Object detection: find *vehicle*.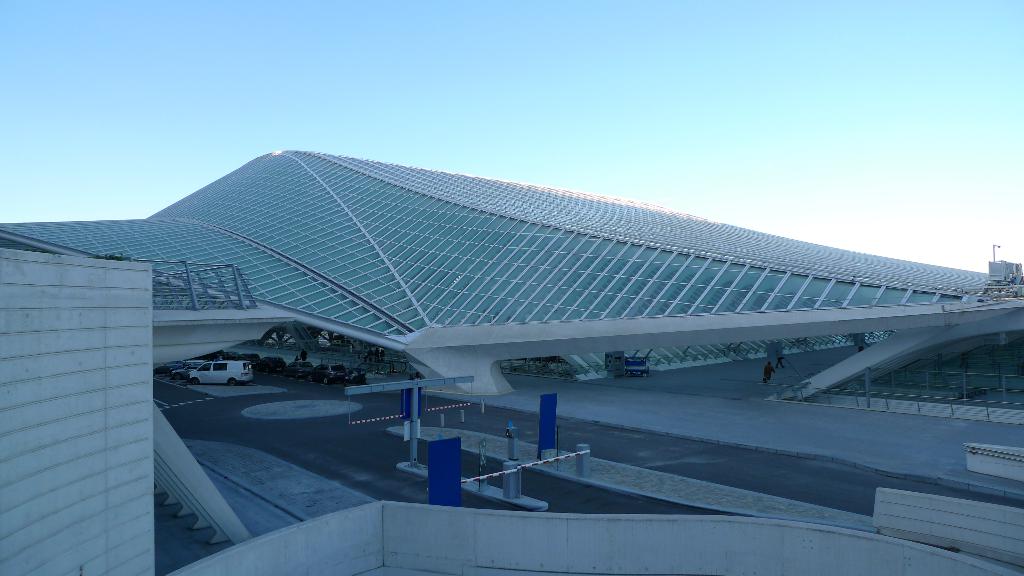
left=155, top=358, right=186, bottom=372.
